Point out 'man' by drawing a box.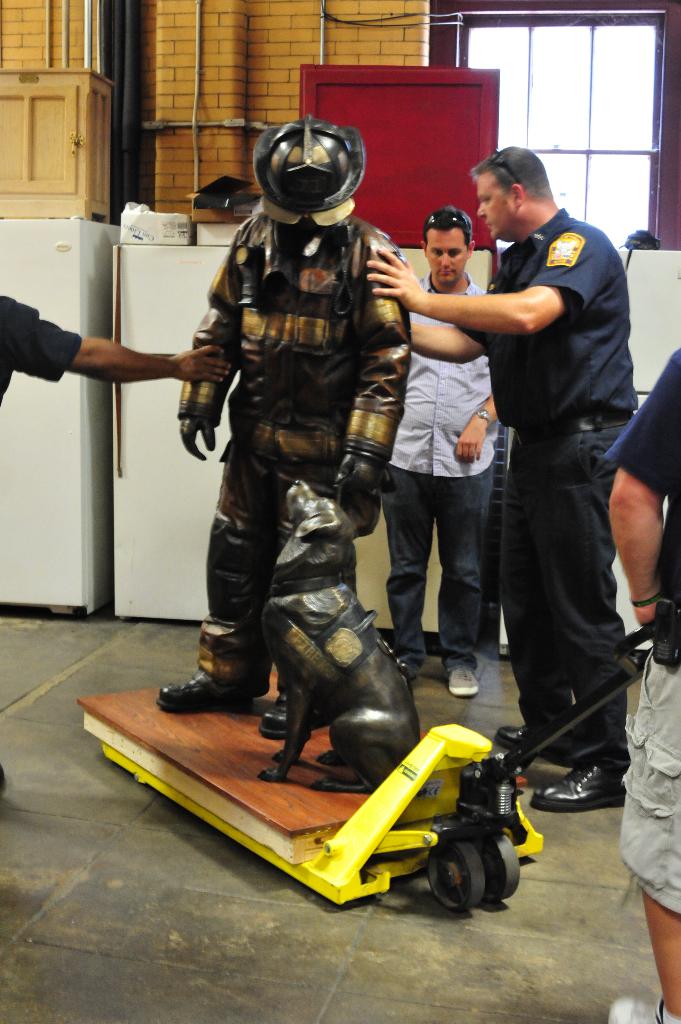
<box>376,204,504,695</box>.
